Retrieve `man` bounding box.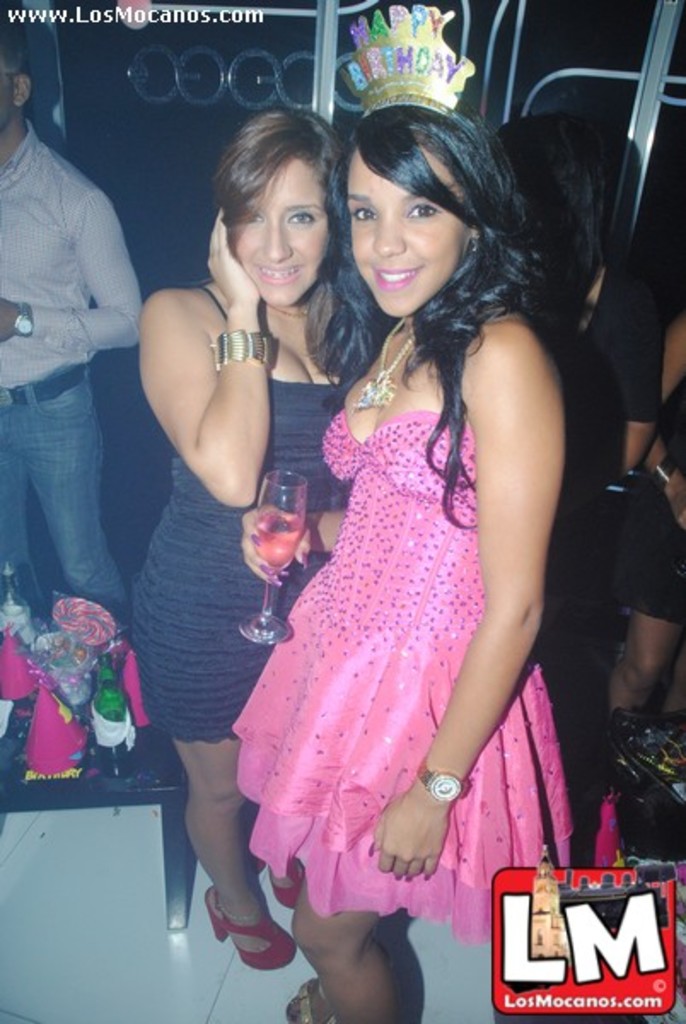
Bounding box: bbox=[0, 63, 171, 700].
